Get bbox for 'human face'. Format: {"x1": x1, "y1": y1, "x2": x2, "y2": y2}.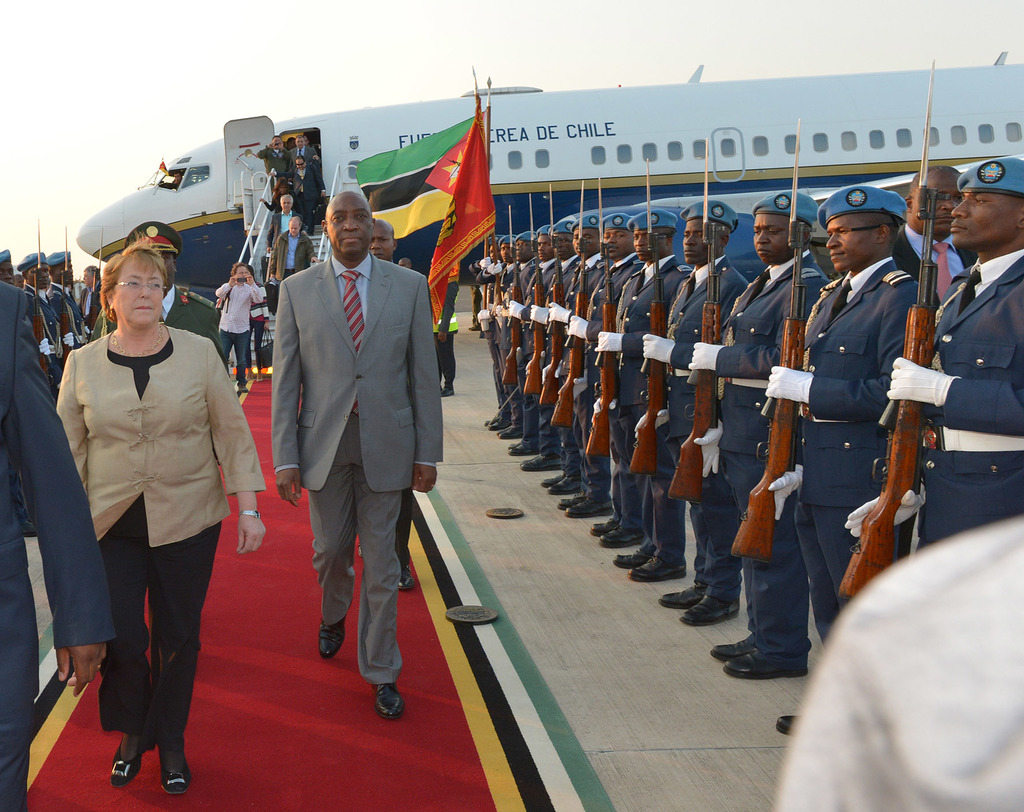
{"x1": 327, "y1": 191, "x2": 374, "y2": 257}.
